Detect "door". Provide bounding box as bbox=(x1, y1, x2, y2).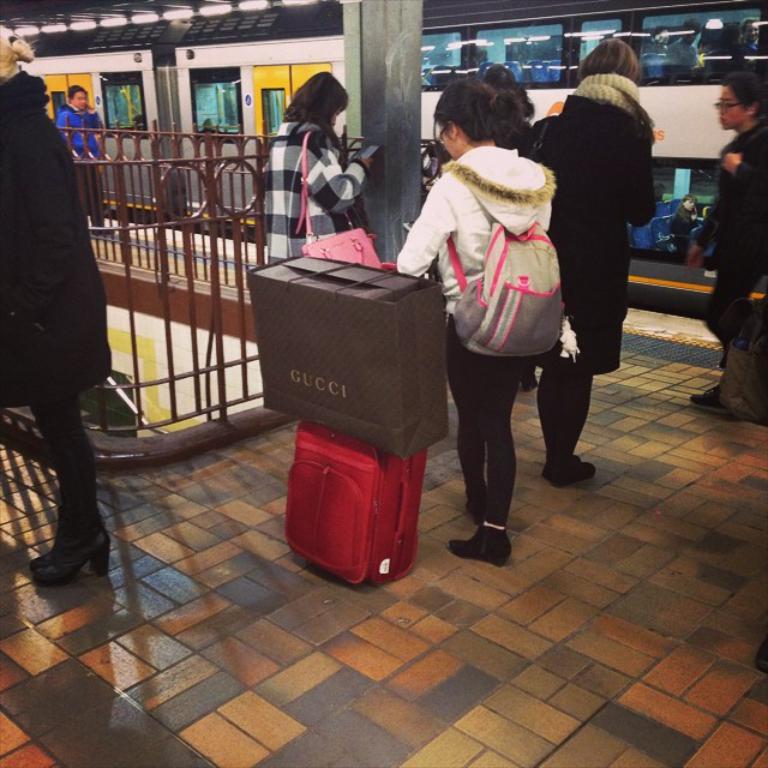
bbox=(43, 74, 90, 120).
